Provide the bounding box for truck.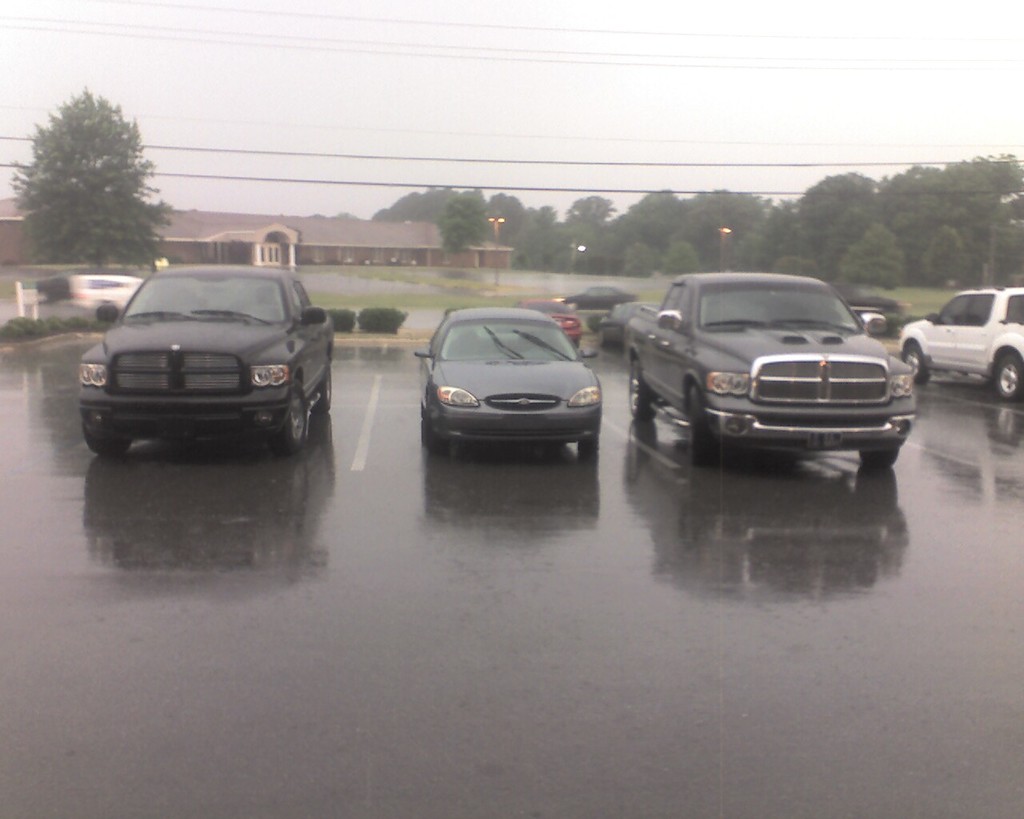
x1=73 y1=269 x2=335 y2=454.
